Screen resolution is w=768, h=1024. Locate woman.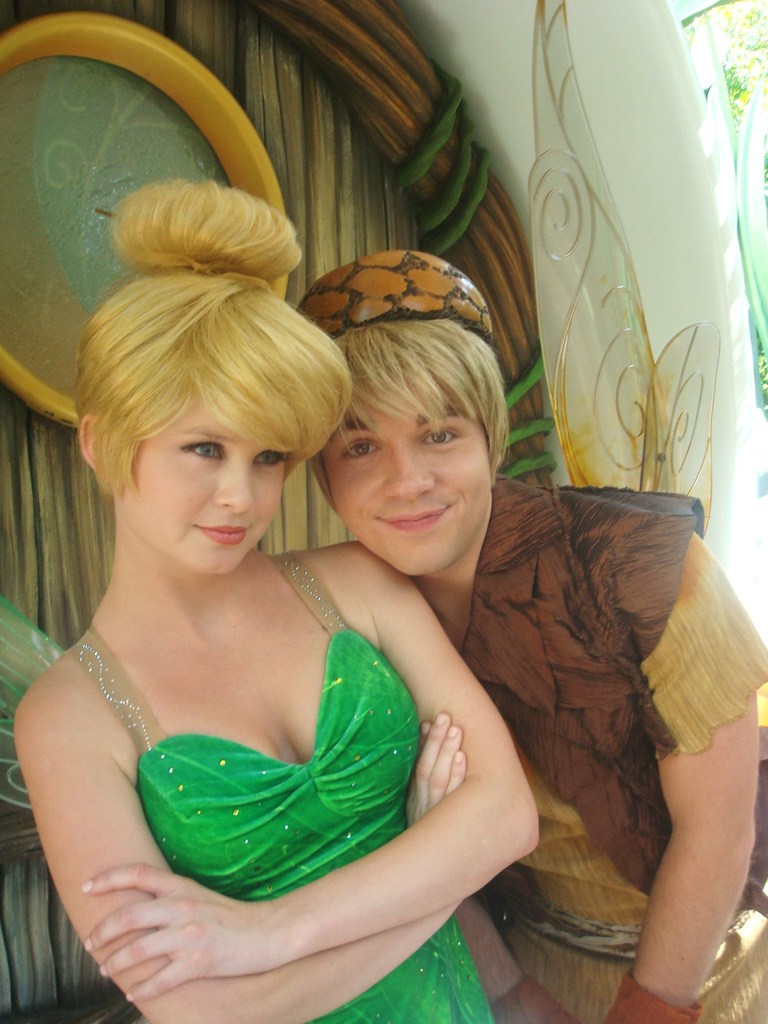
<bbox>10, 226, 573, 1006</bbox>.
